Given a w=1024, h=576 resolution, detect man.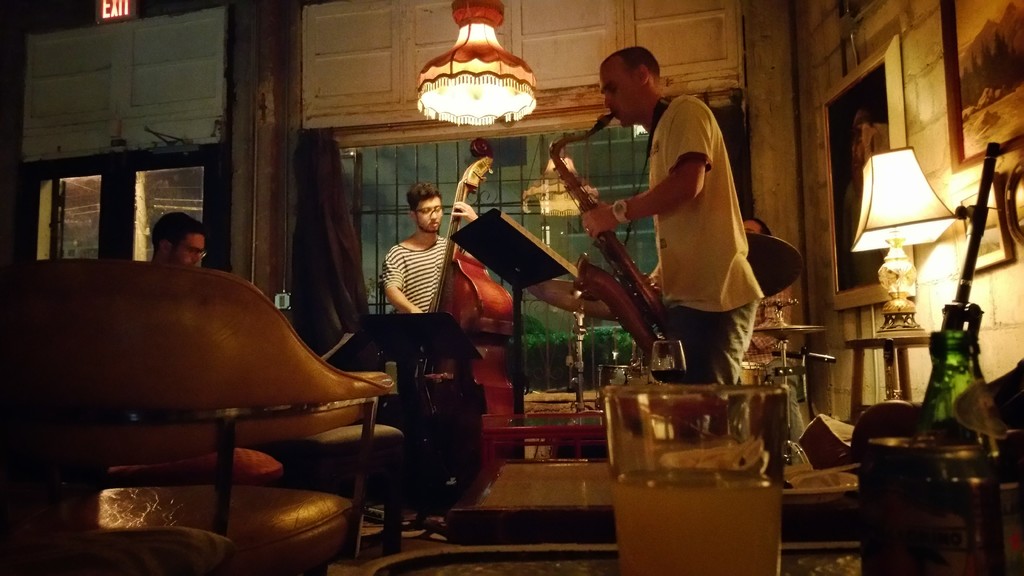
{"x1": 374, "y1": 177, "x2": 488, "y2": 333}.
